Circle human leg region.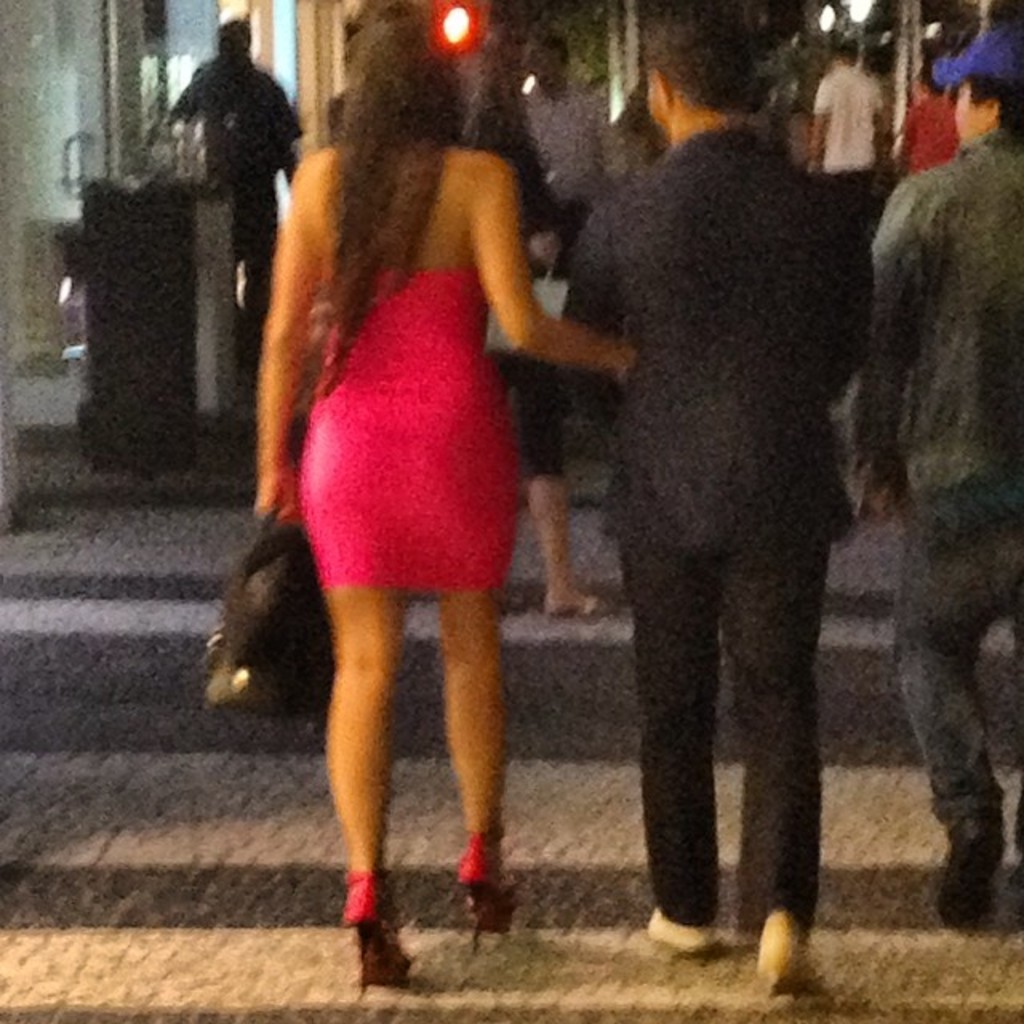
Region: select_region(298, 395, 406, 979).
